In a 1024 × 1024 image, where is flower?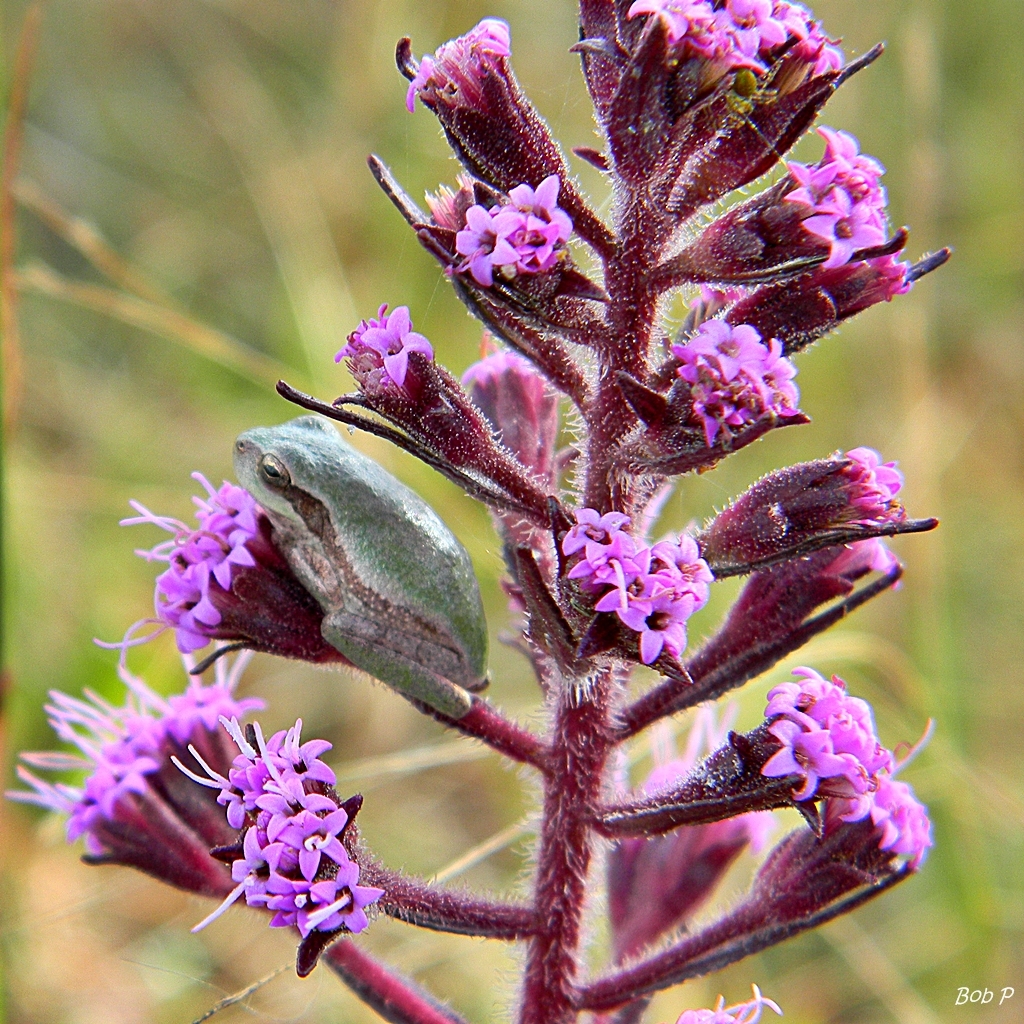
107,467,279,658.
